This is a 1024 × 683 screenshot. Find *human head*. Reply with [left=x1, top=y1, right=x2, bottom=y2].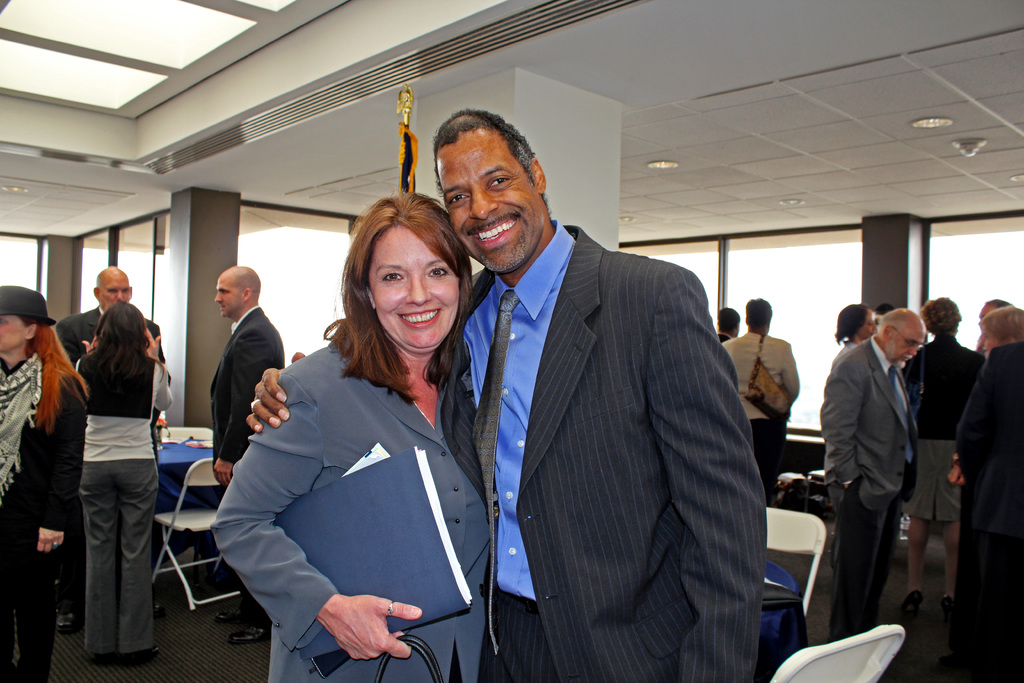
[left=742, top=293, right=770, bottom=340].
